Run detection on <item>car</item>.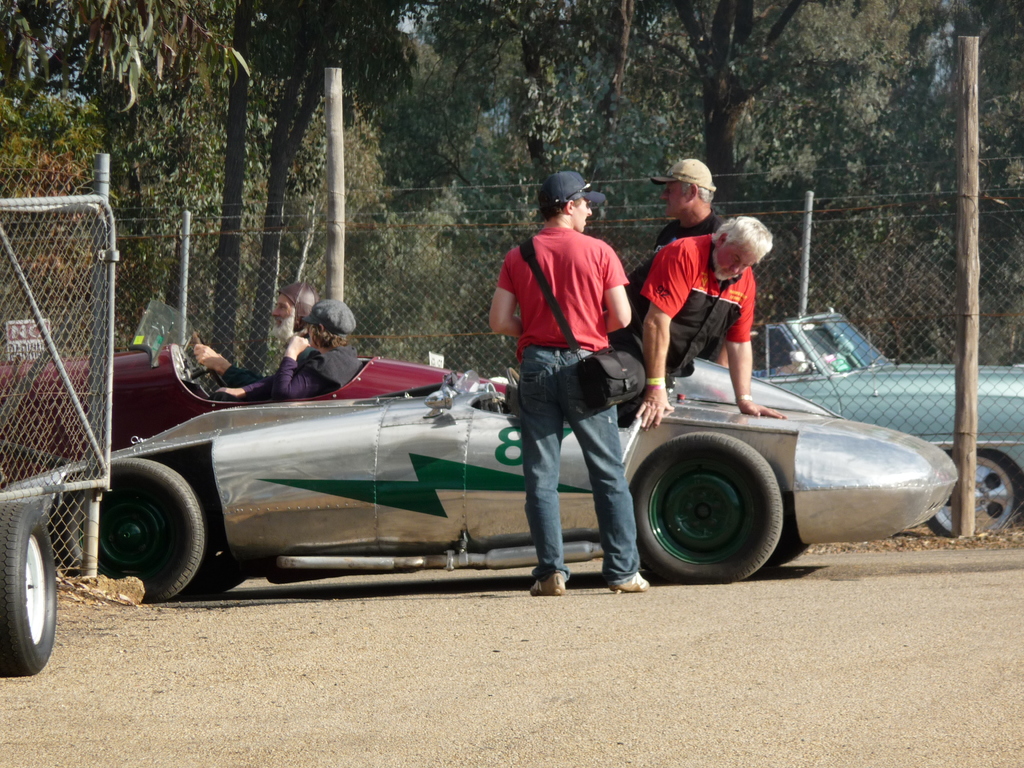
Result: [x1=0, y1=298, x2=509, y2=481].
